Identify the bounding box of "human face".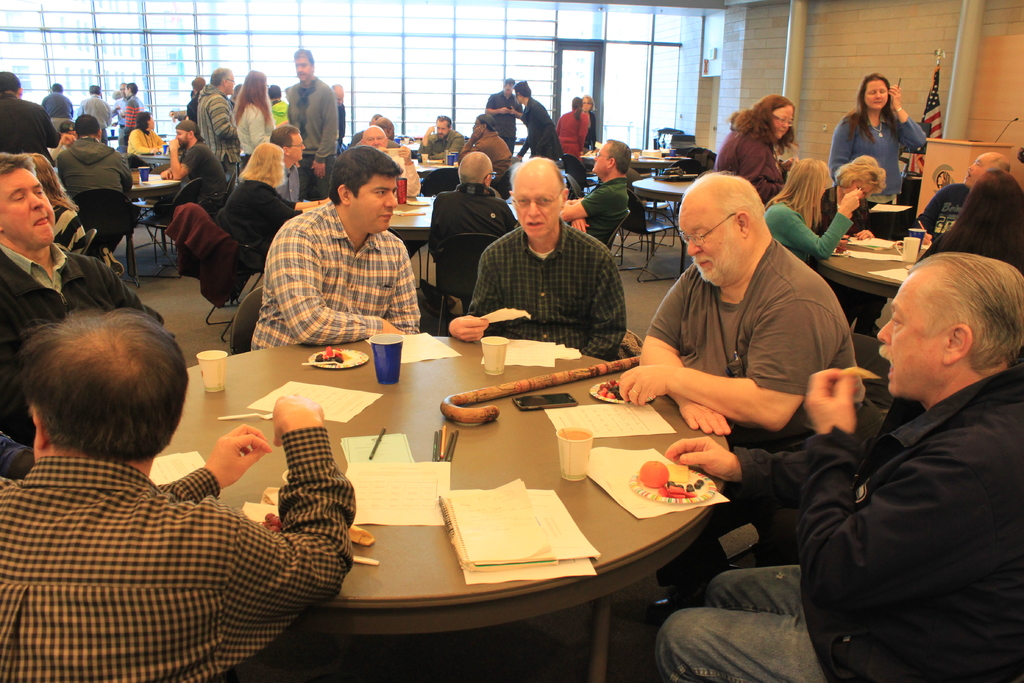
crop(124, 86, 127, 95).
